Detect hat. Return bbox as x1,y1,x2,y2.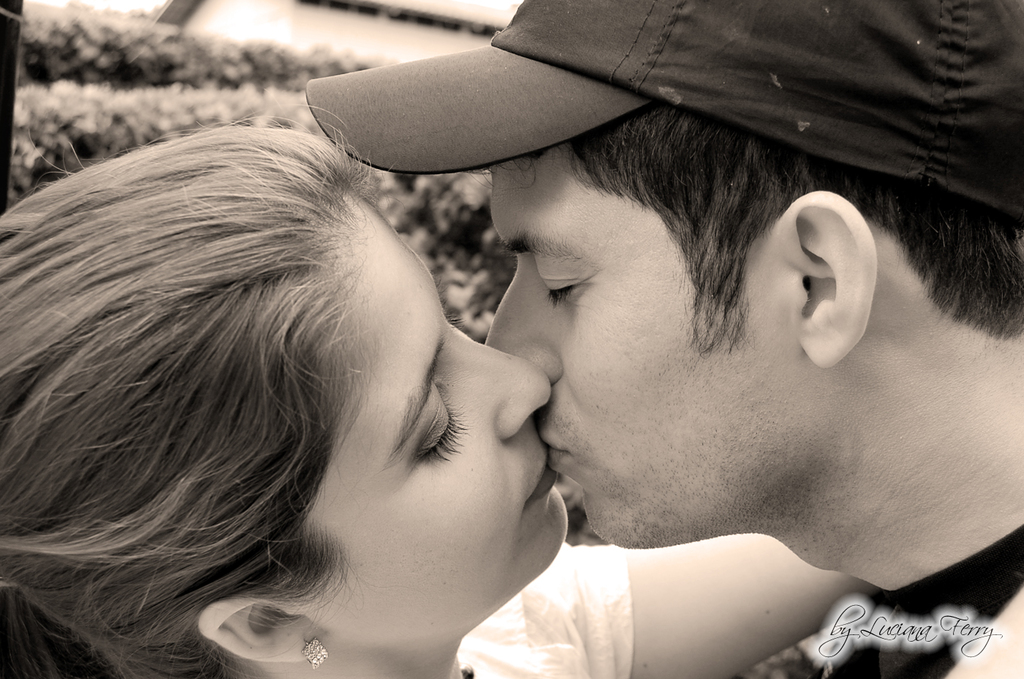
301,0,1023,221.
